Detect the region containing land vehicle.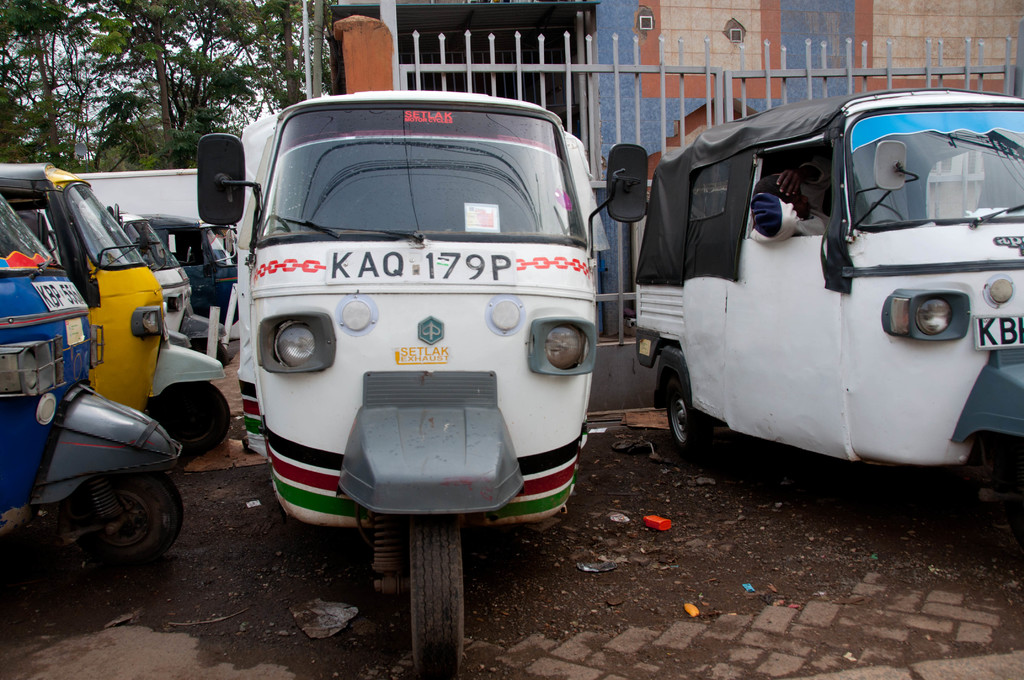
(636, 86, 1023, 549).
